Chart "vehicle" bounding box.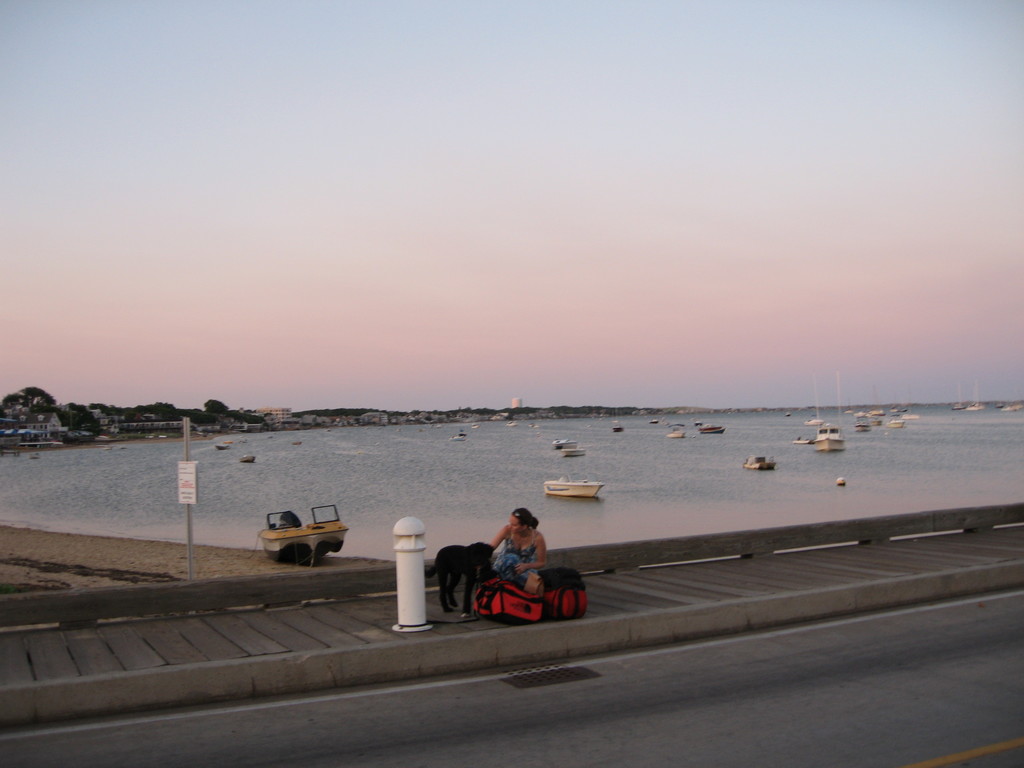
Charted: {"left": 697, "top": 424, "right": 724, "bottom": 436}.
